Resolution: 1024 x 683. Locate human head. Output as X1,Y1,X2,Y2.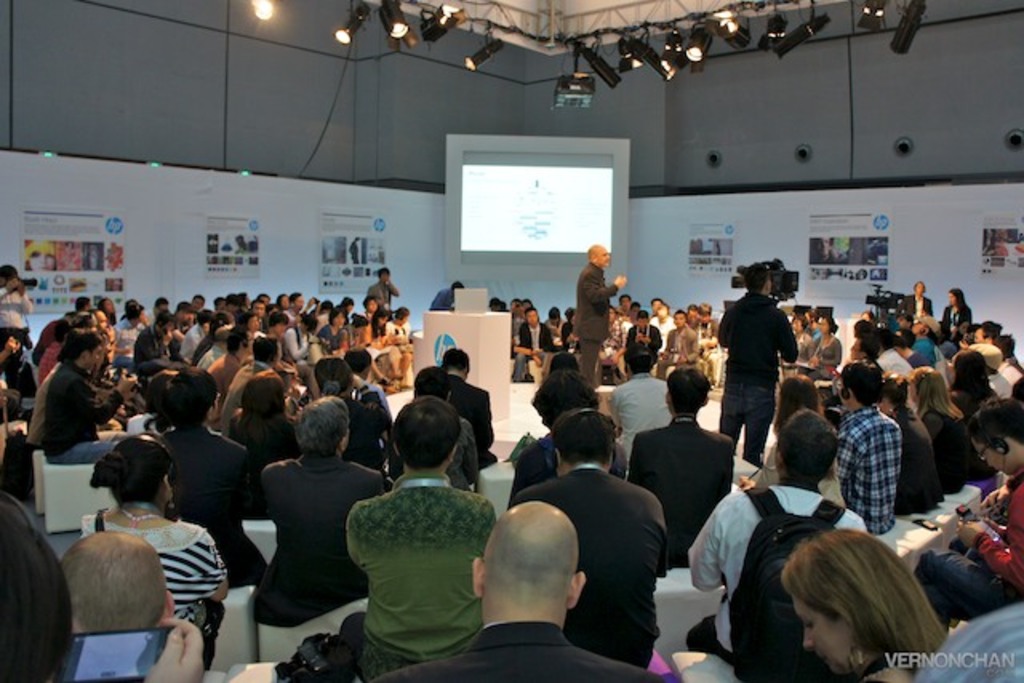
376,267,390,280.
